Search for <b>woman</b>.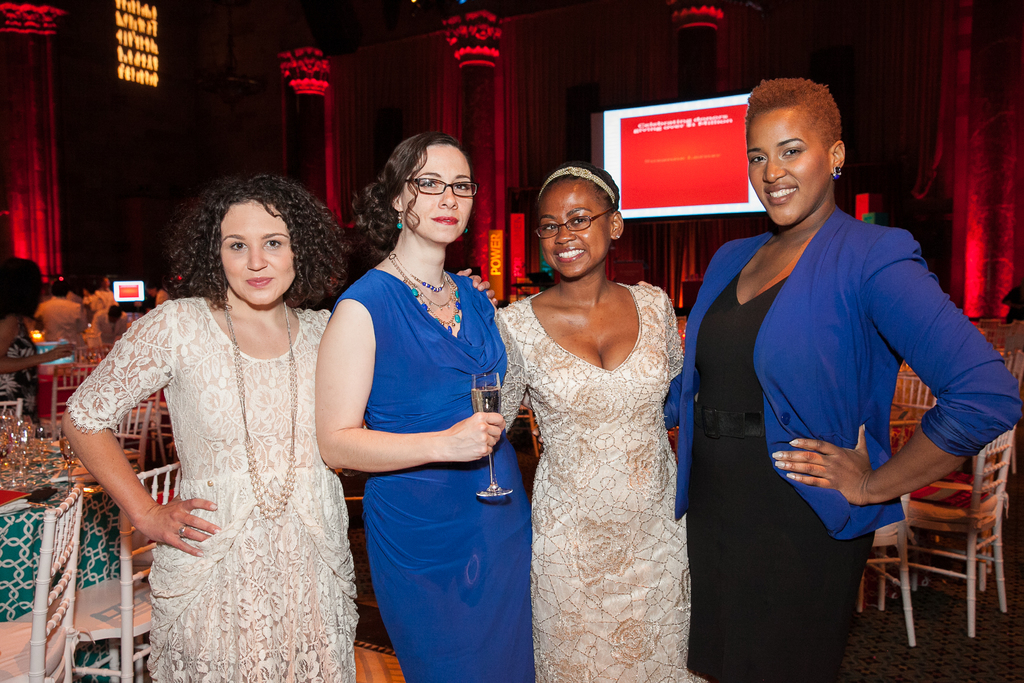
Found at BBox(58, 173, 370, 682).
